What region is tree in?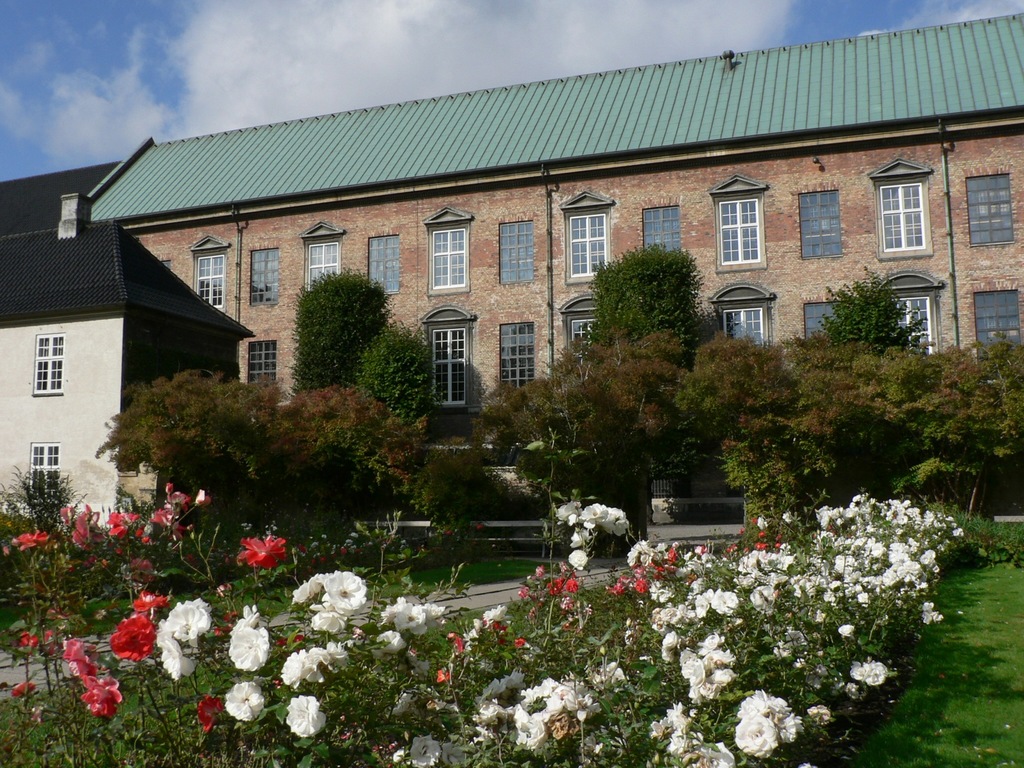
bbox(292, 260, 385, 396).
